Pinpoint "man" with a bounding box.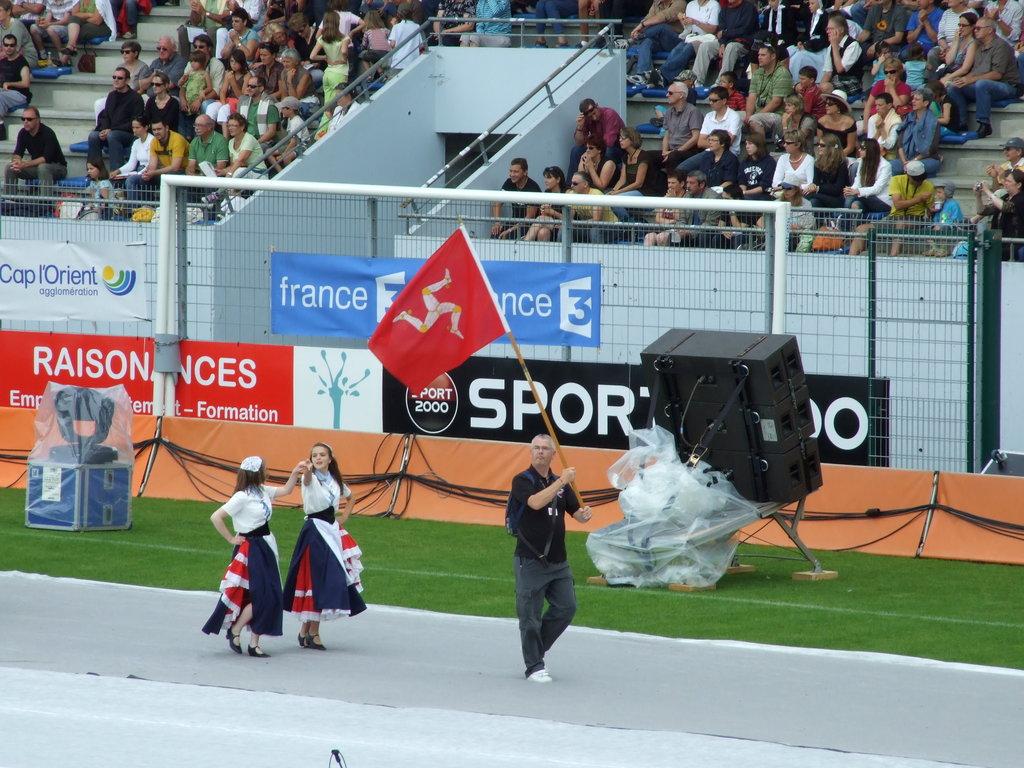
box(623, 0, 684, 93).
